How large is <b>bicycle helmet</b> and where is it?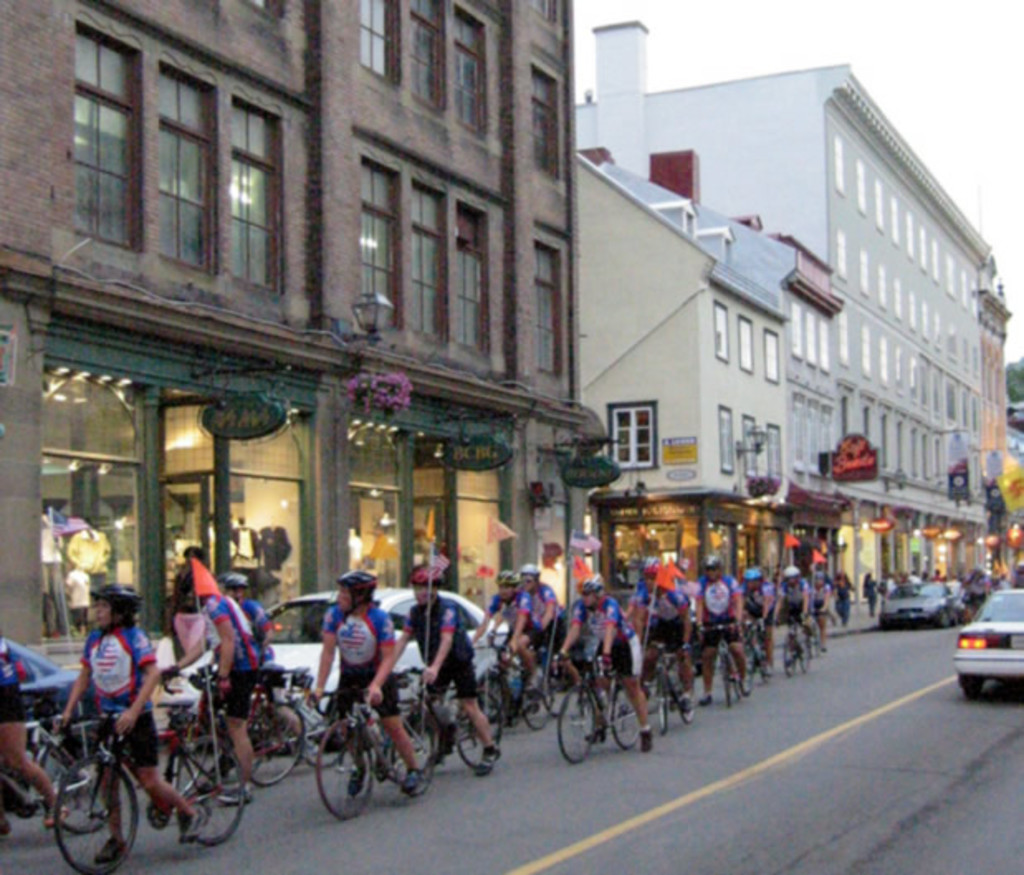
Bounding box: <region>498, 569, 518, 579</region>.
